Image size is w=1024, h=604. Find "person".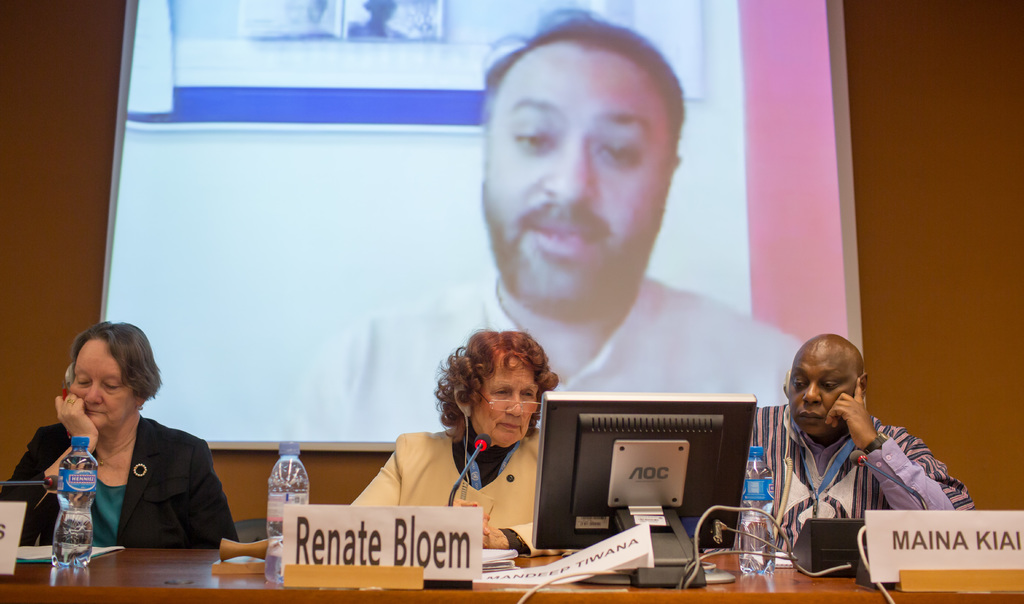
l=732, t=332, r=975, b=552.
